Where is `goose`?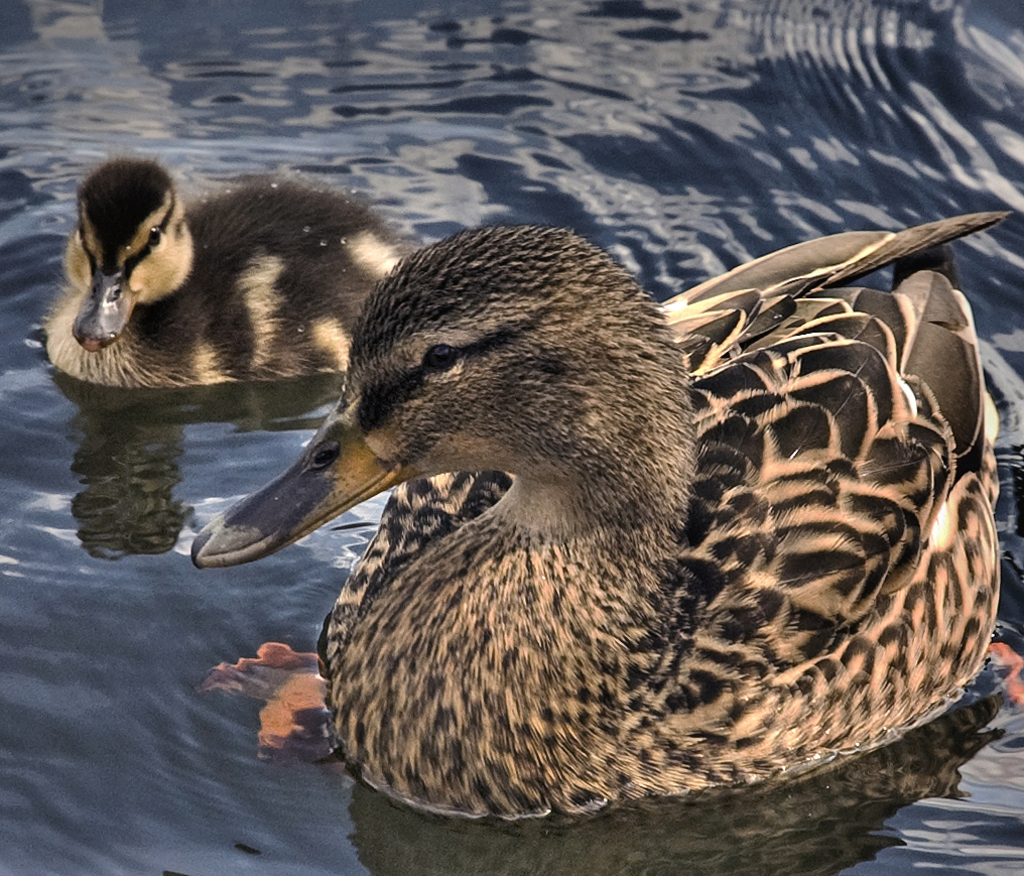
45/152/415/381.
